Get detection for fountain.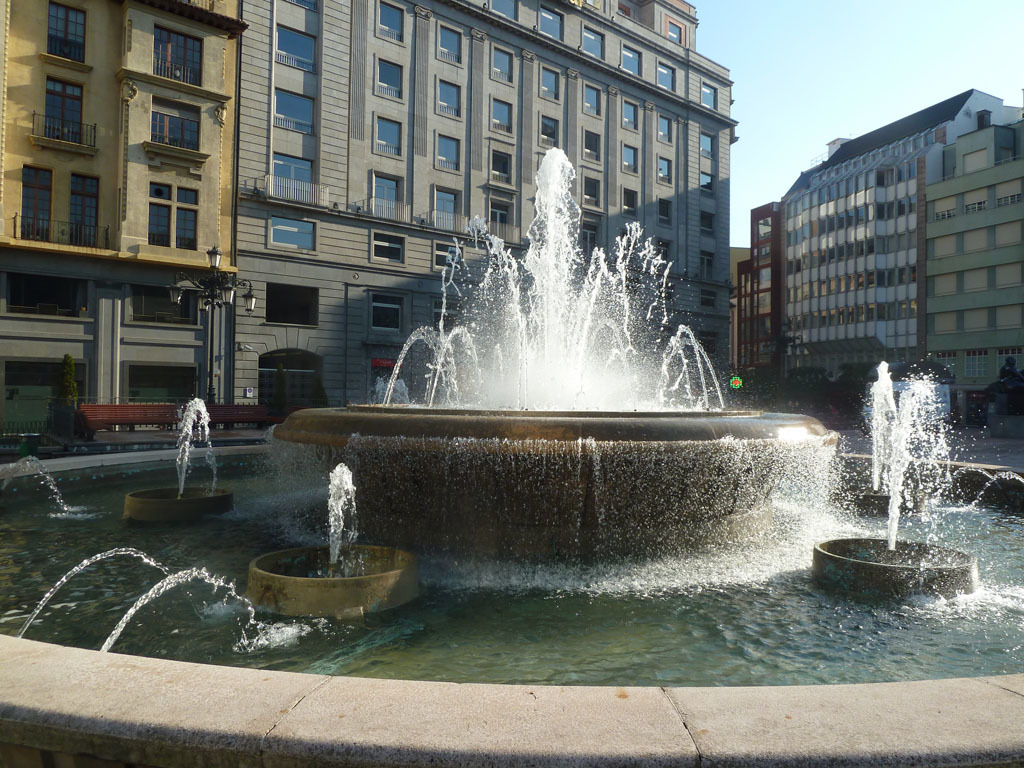
Detection: box=[863, 356, 892, 484].
